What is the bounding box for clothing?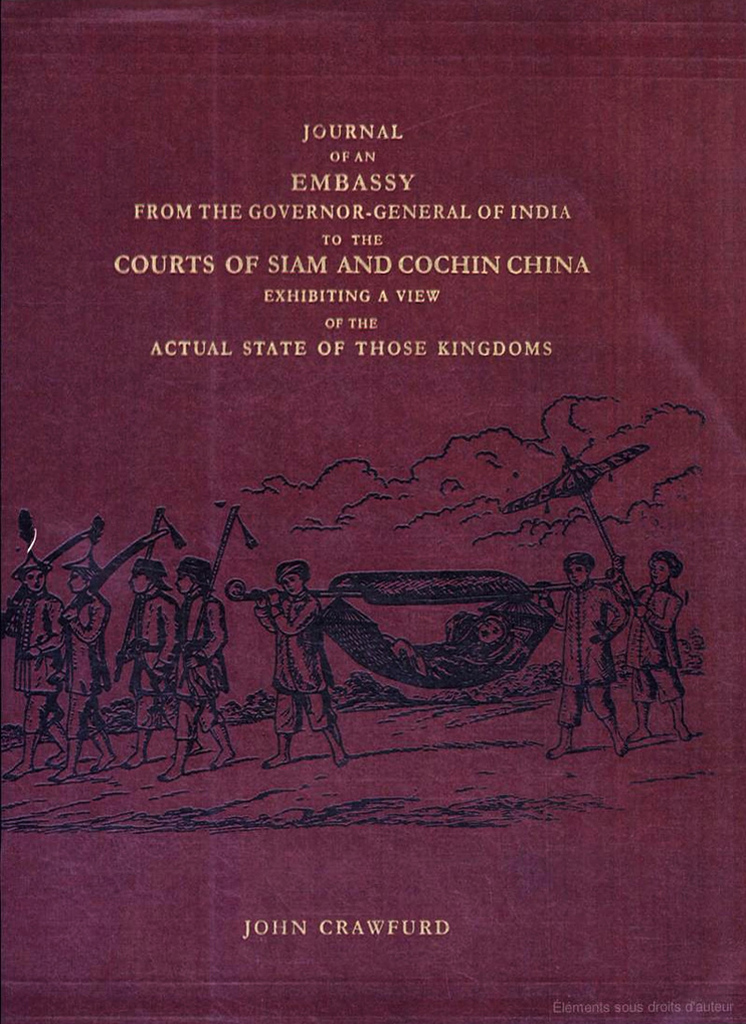
545/575/637/734.
